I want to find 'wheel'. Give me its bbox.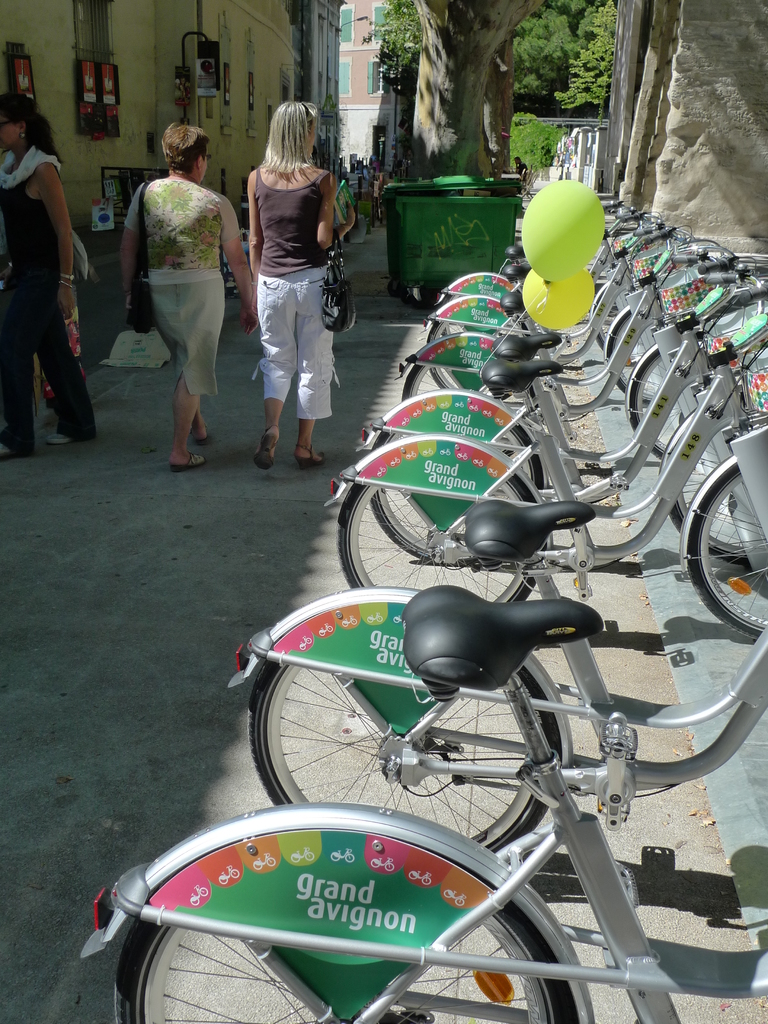
l=338, t=478, r=545, b=604.
